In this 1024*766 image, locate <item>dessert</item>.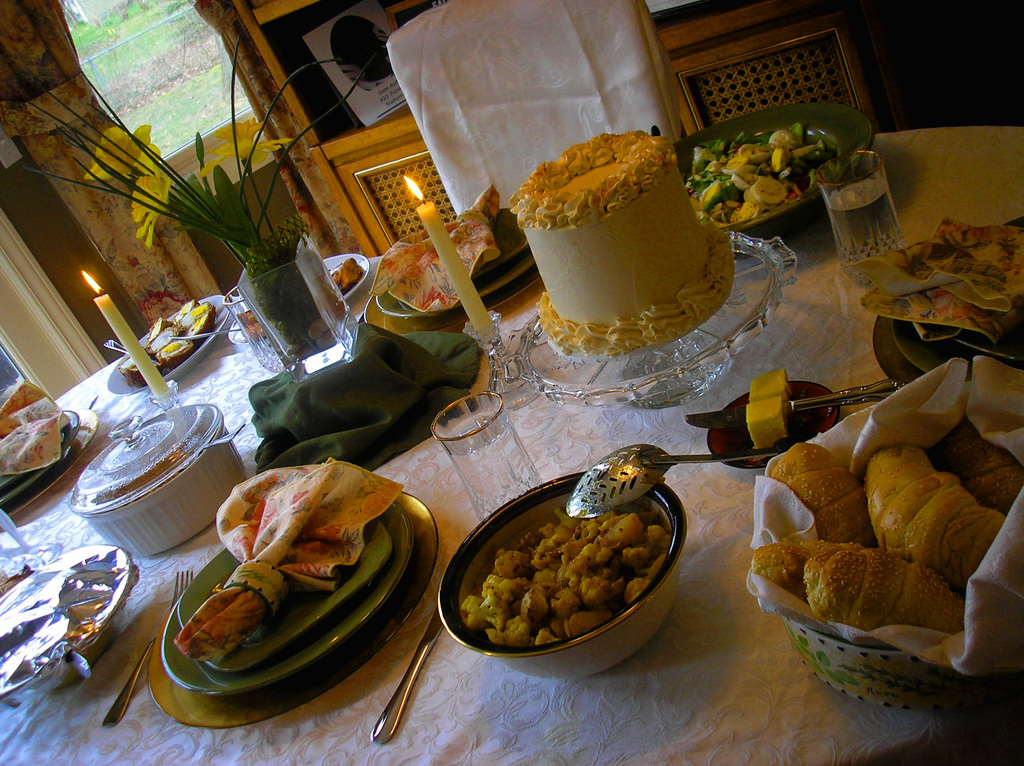
Bounding box: [182,301,211,323].
